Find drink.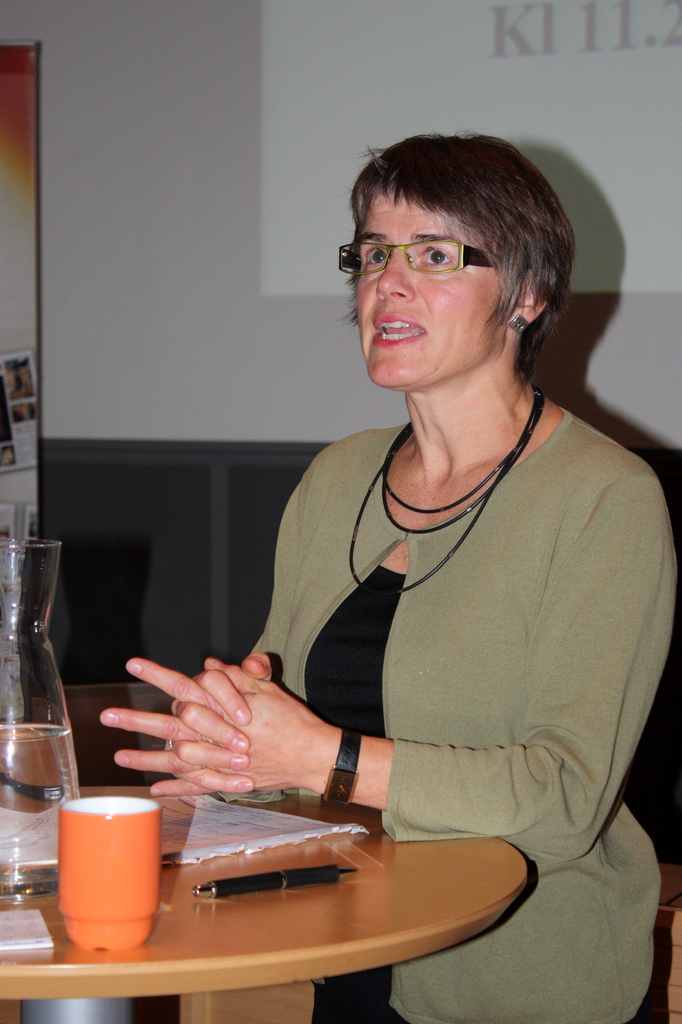
detection(56, 790, 174, 948).
